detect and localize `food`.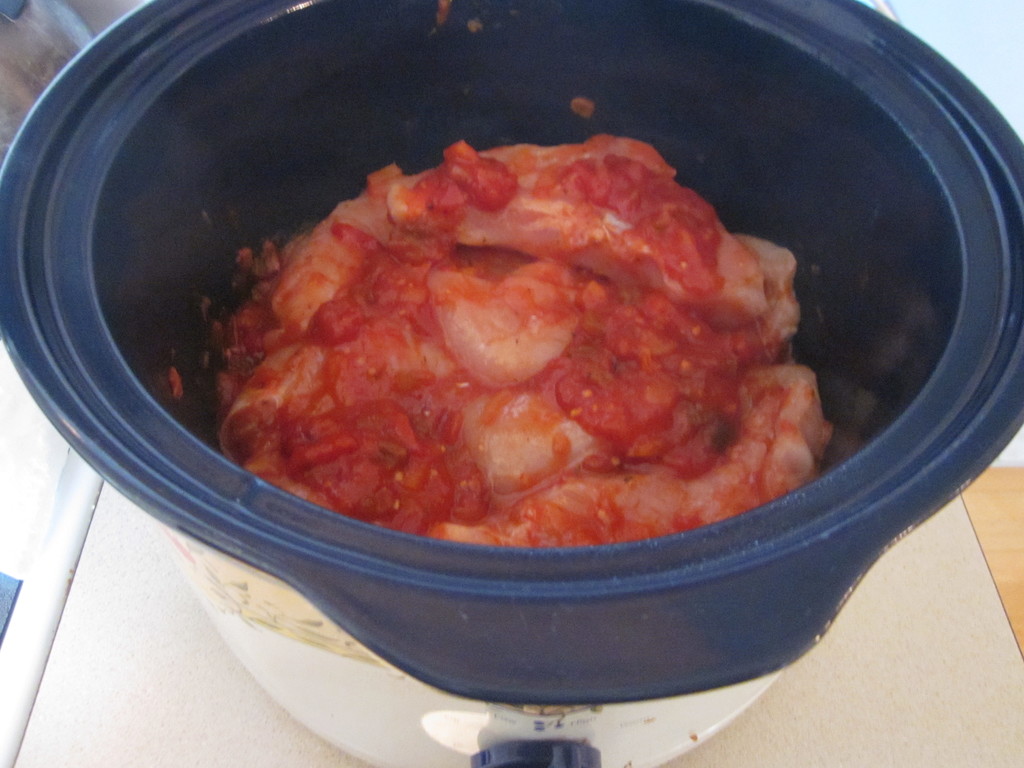
Localized at x1=204, y1=139, x2=805, y2=559.
